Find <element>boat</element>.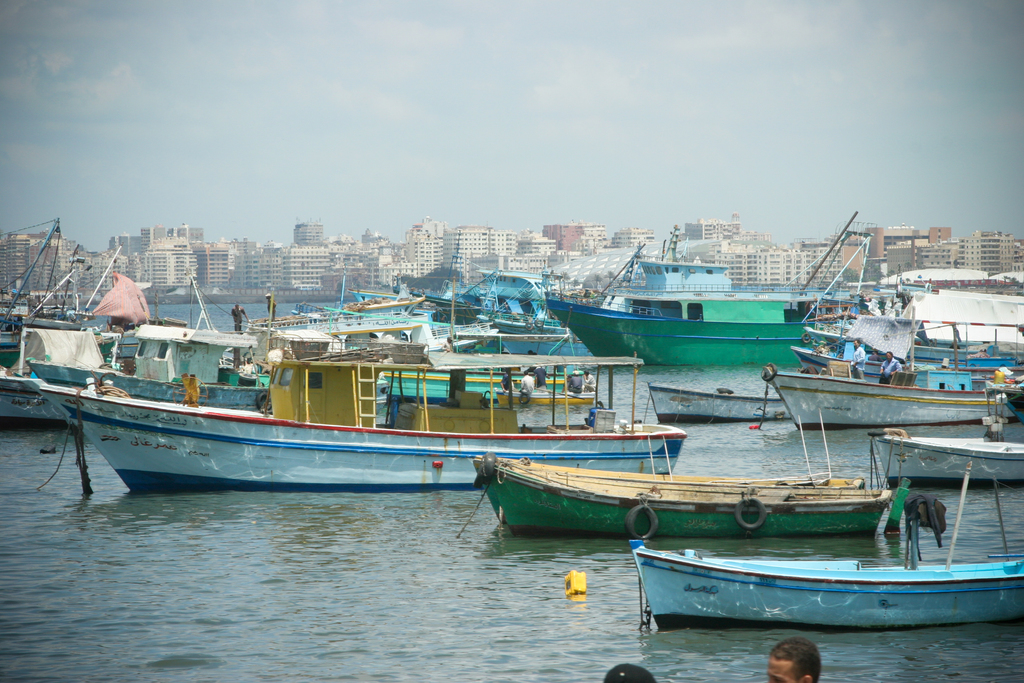
{"left": 346, "top": 288, "right": 414, "bottom": 304}.
